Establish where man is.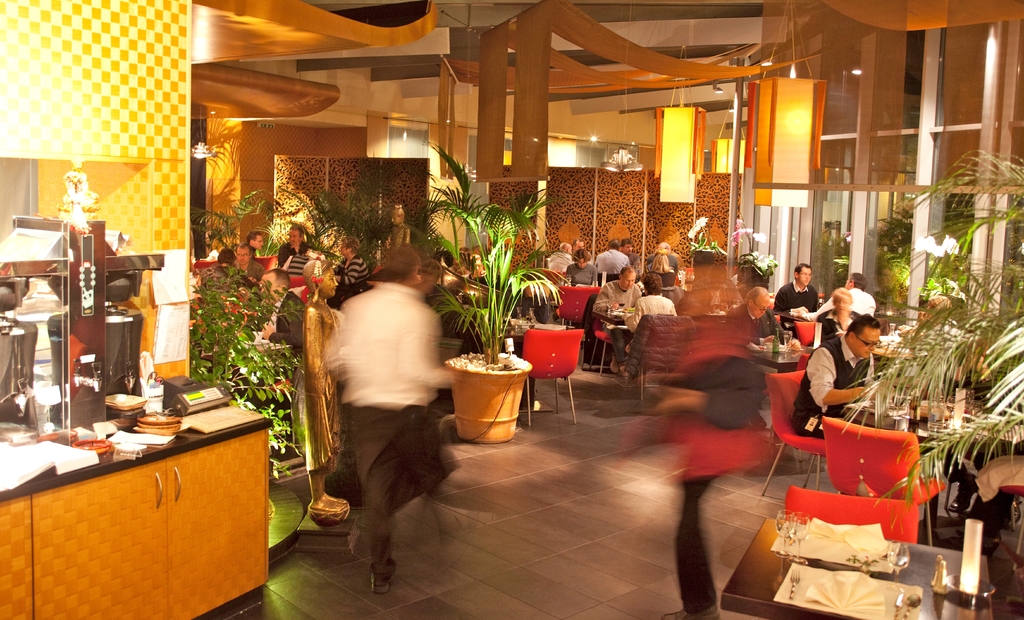
Established at (646,240,678,277).
